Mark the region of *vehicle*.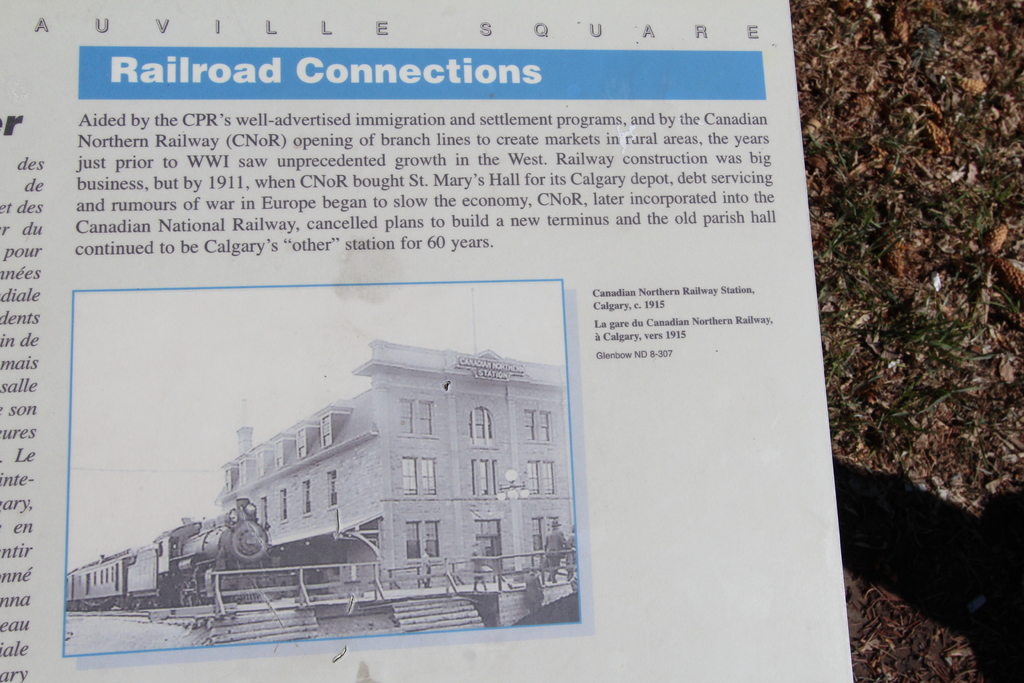
Region: [63,497,277,614].
